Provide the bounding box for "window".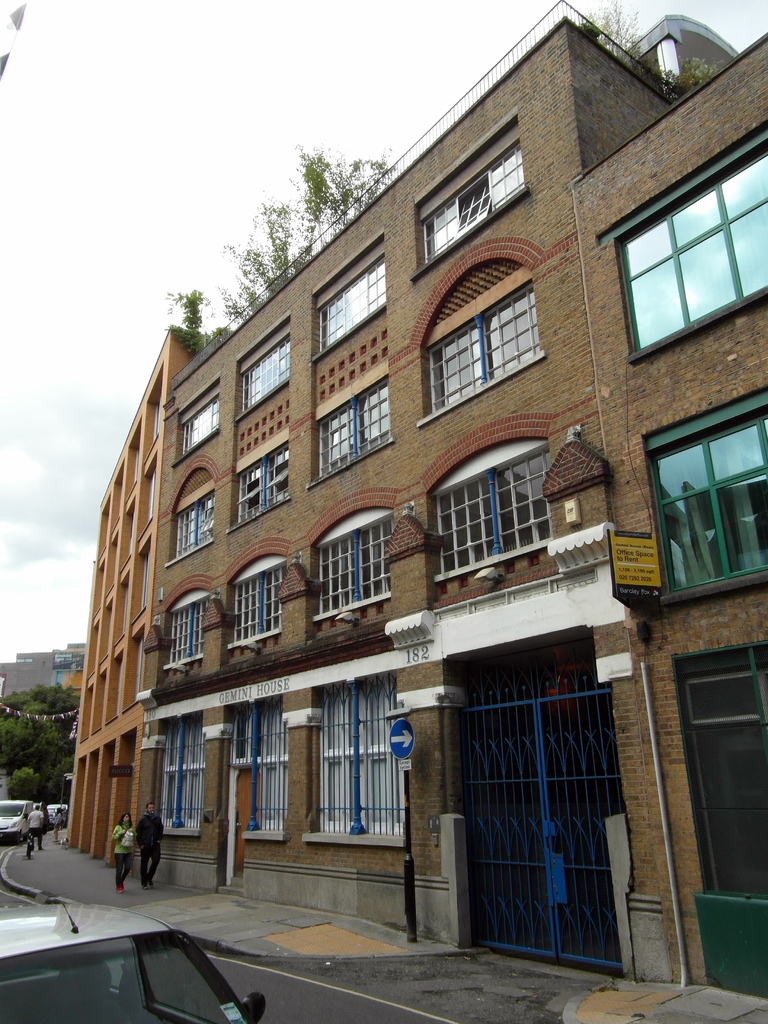
315/378/385/480.
